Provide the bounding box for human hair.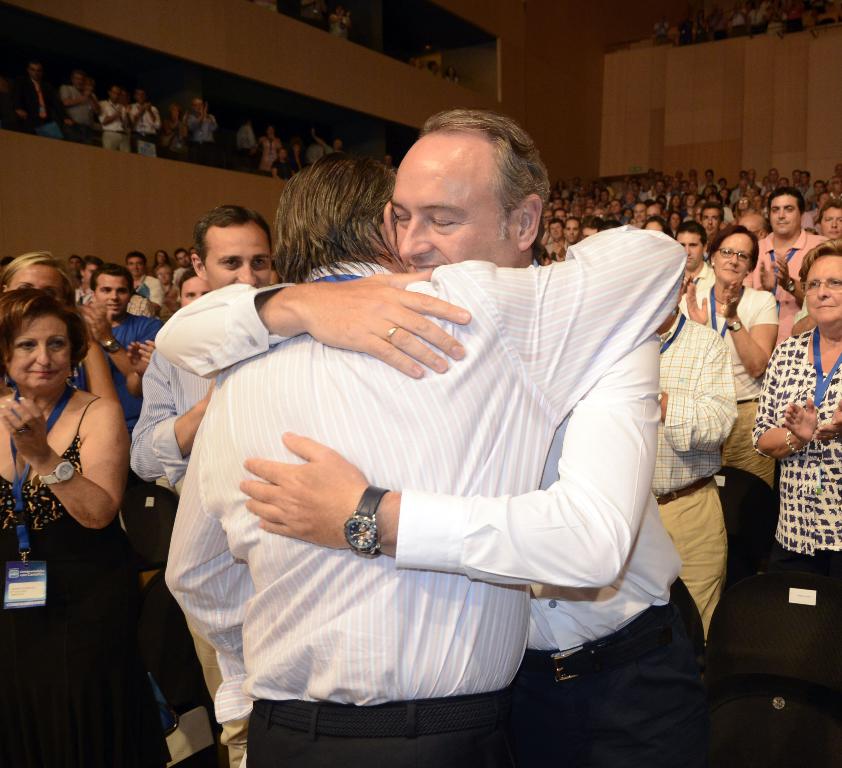
x1=270 y1=151 x2=402 y2=284.
